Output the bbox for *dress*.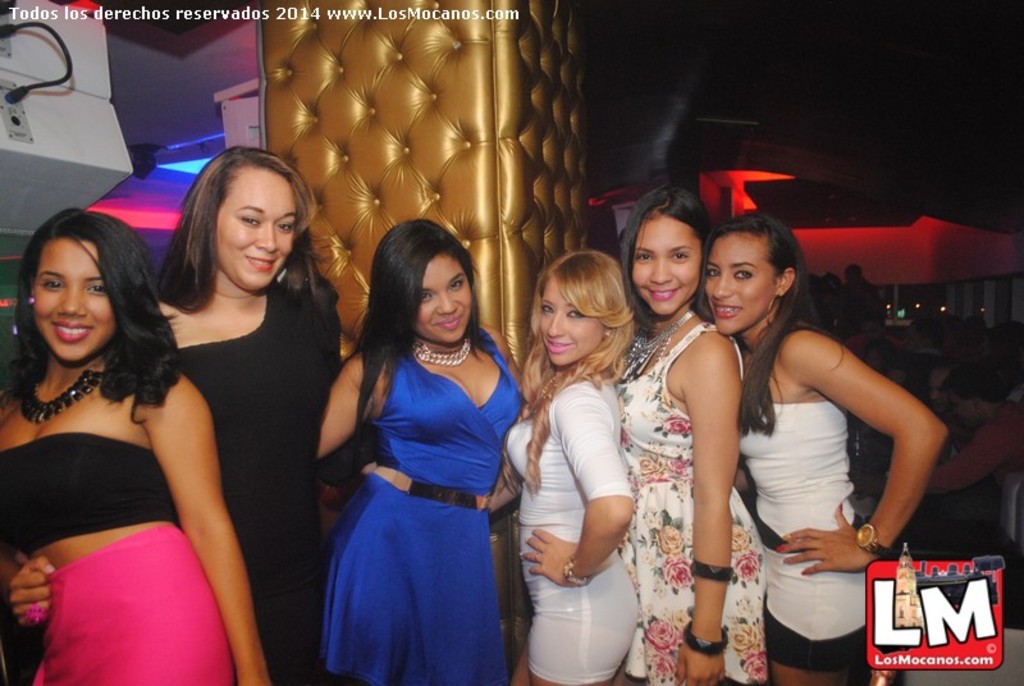
bbox(324, 328, 530, 685).
